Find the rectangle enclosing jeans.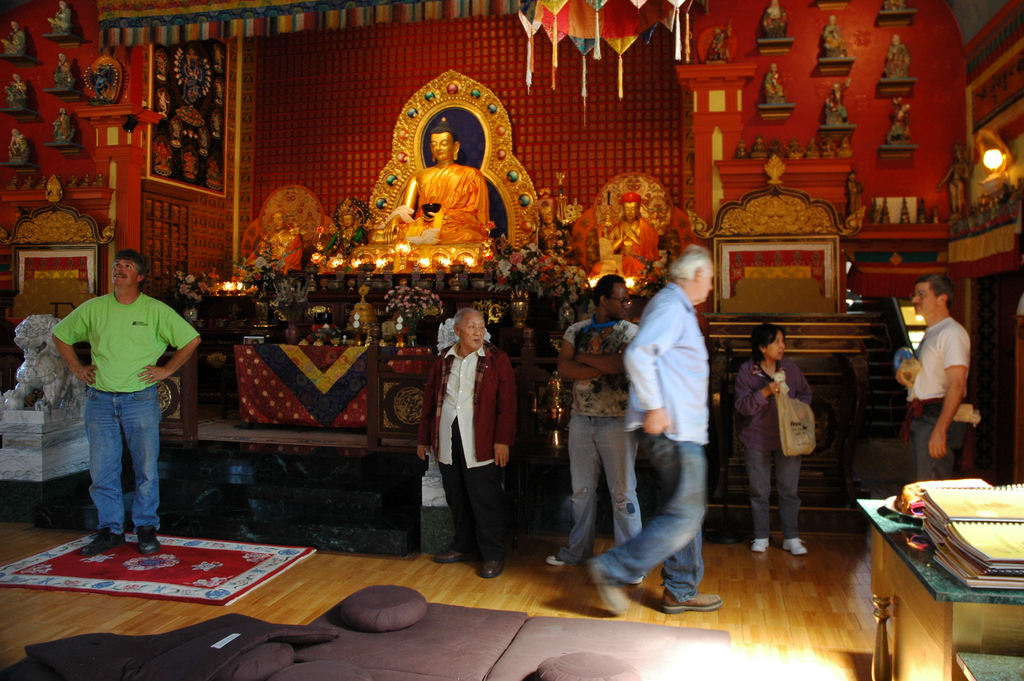
rect(748, 449, 797, 543).
